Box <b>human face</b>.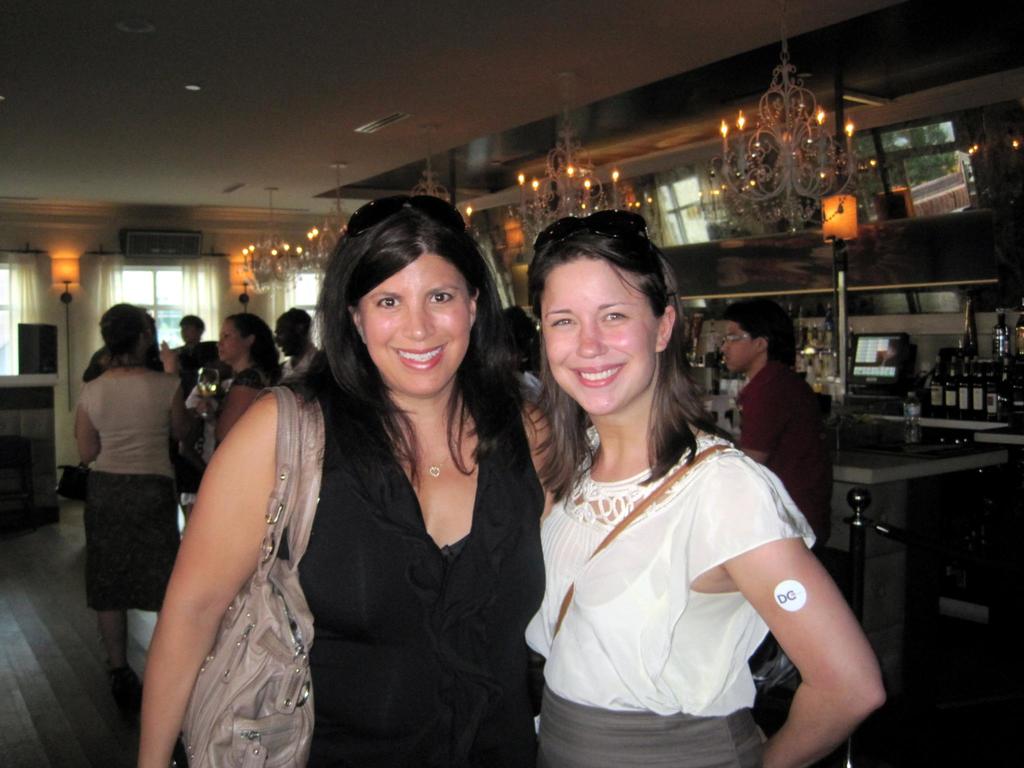
x1=540, y1=257, x2=655, y2=421.
